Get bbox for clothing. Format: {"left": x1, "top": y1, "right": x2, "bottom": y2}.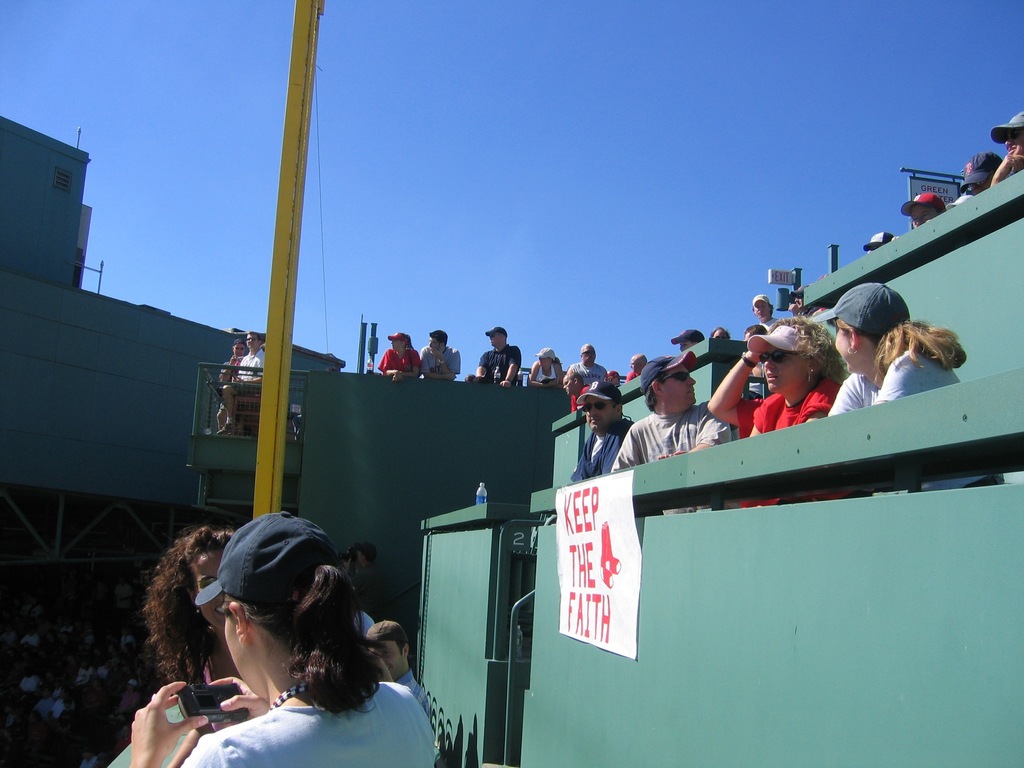
{"left": 220, "top": 356, "right": 240, "bottom": 414}.
